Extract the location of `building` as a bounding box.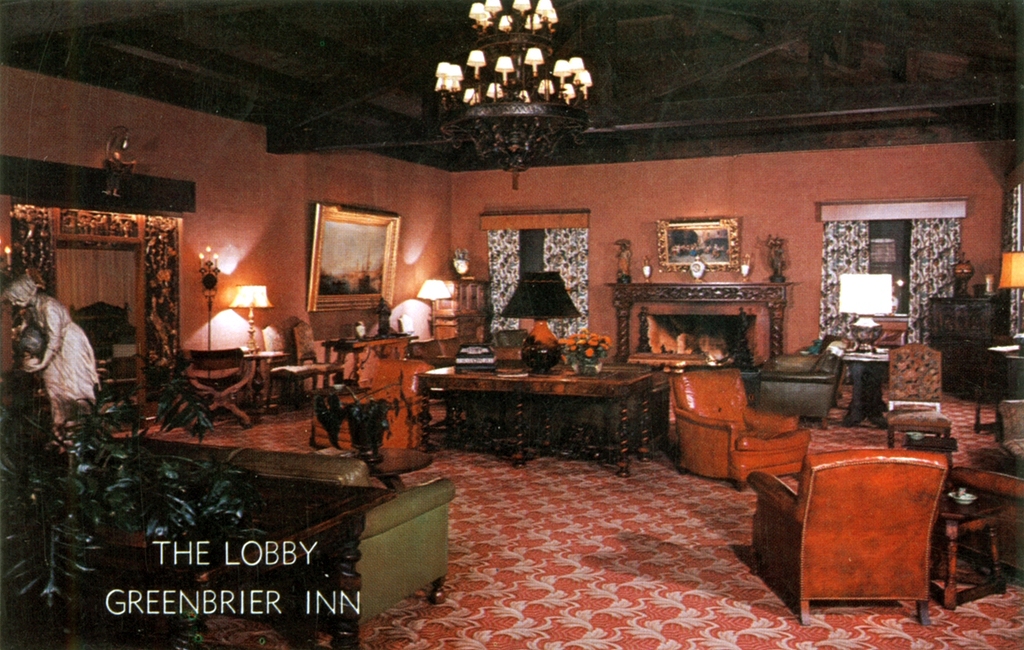
(0, 0, 1023, 649).
